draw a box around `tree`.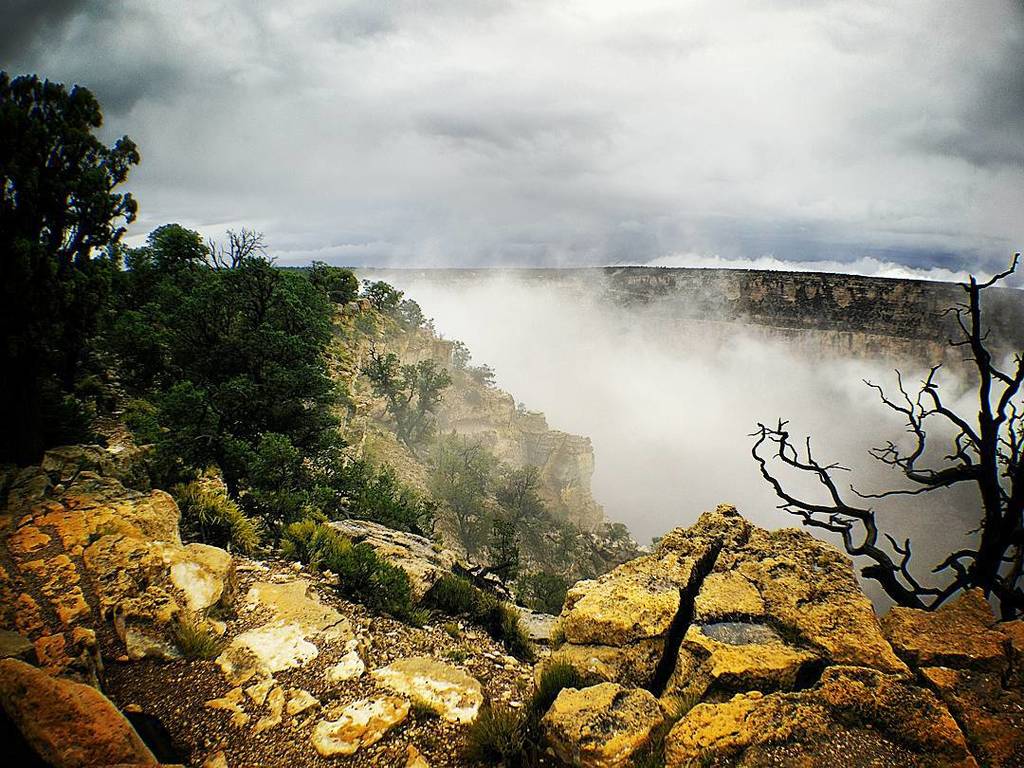
bbox=(205, 226, 271, 268).
